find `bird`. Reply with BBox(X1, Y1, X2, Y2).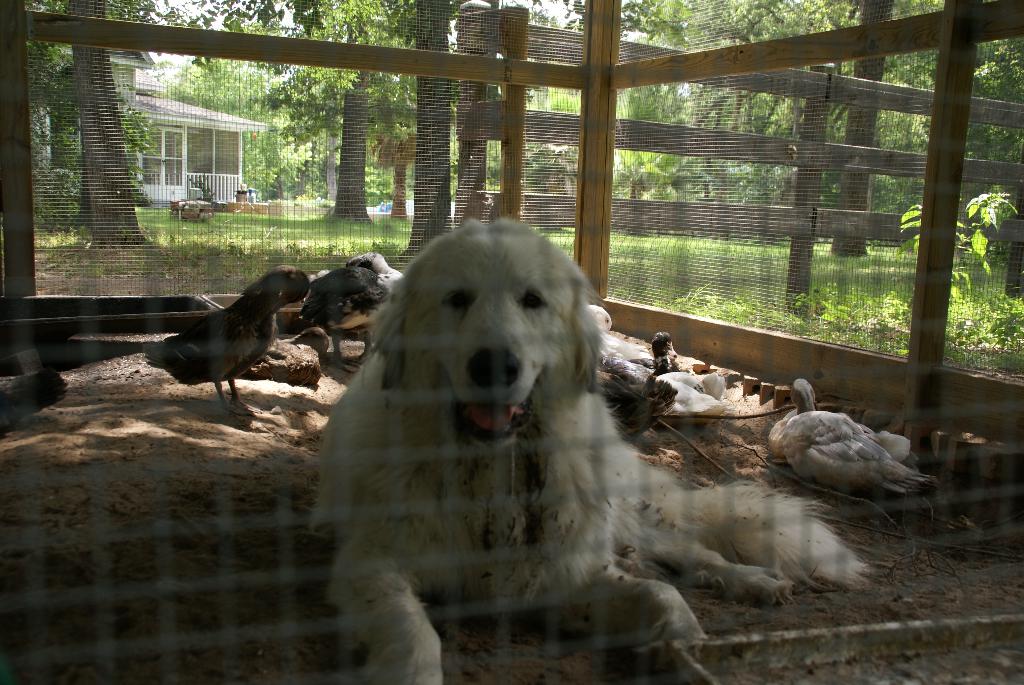
BBox(298, 249, 401, 371).
